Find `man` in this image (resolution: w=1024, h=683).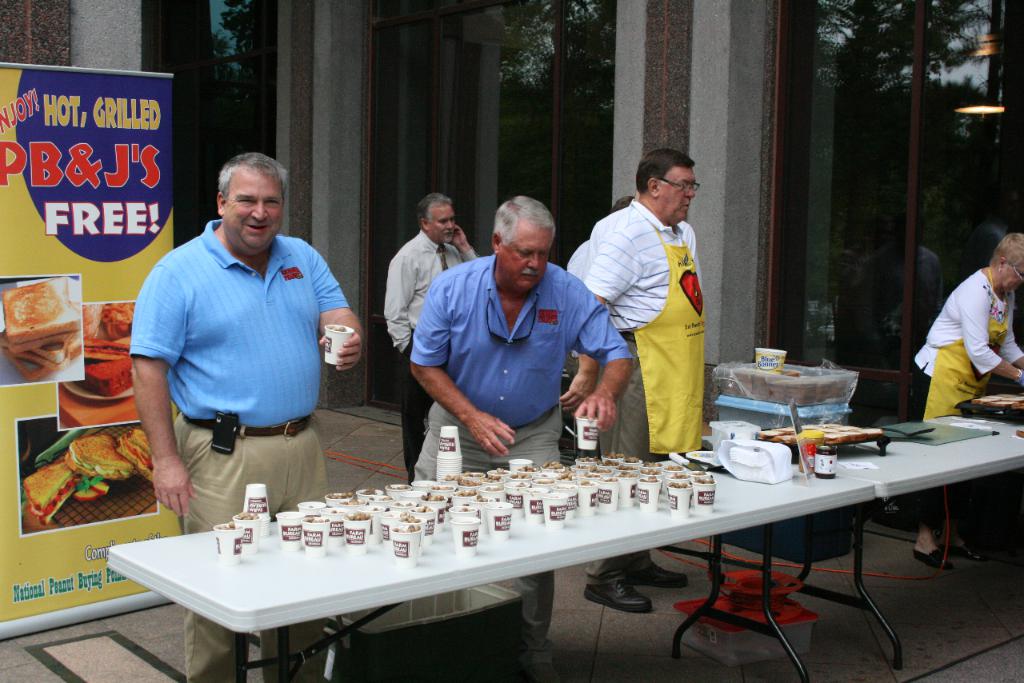
(left=127, top=148, right=370, bottom=682).
